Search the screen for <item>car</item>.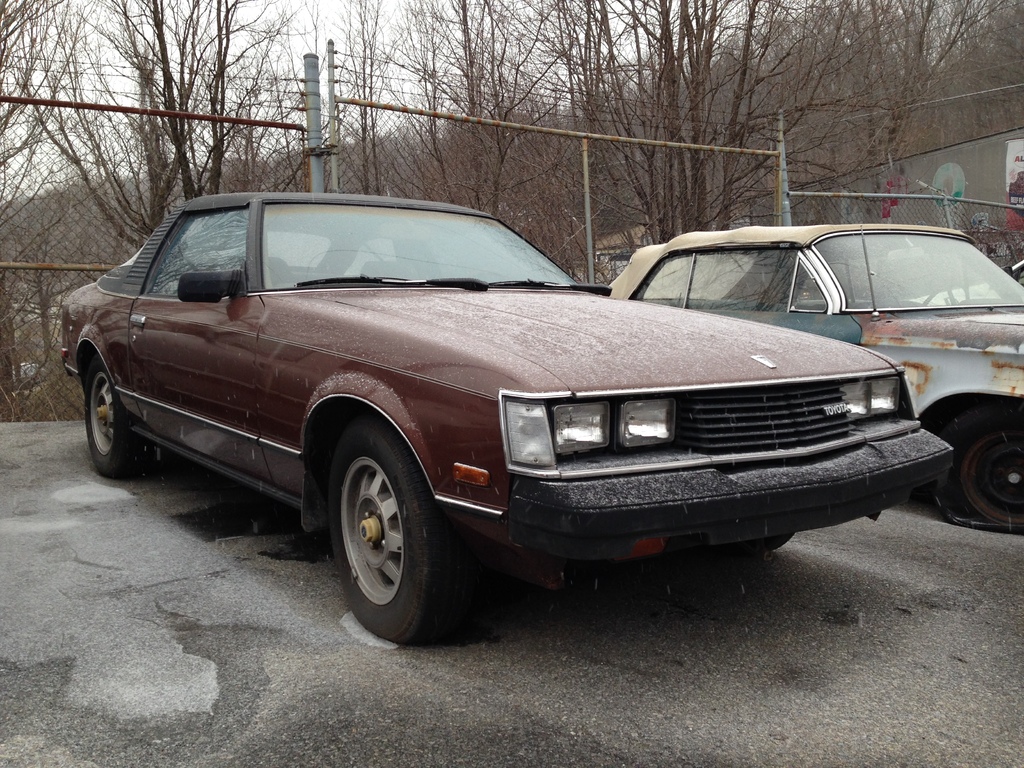
Found at 58/182/955/647.
